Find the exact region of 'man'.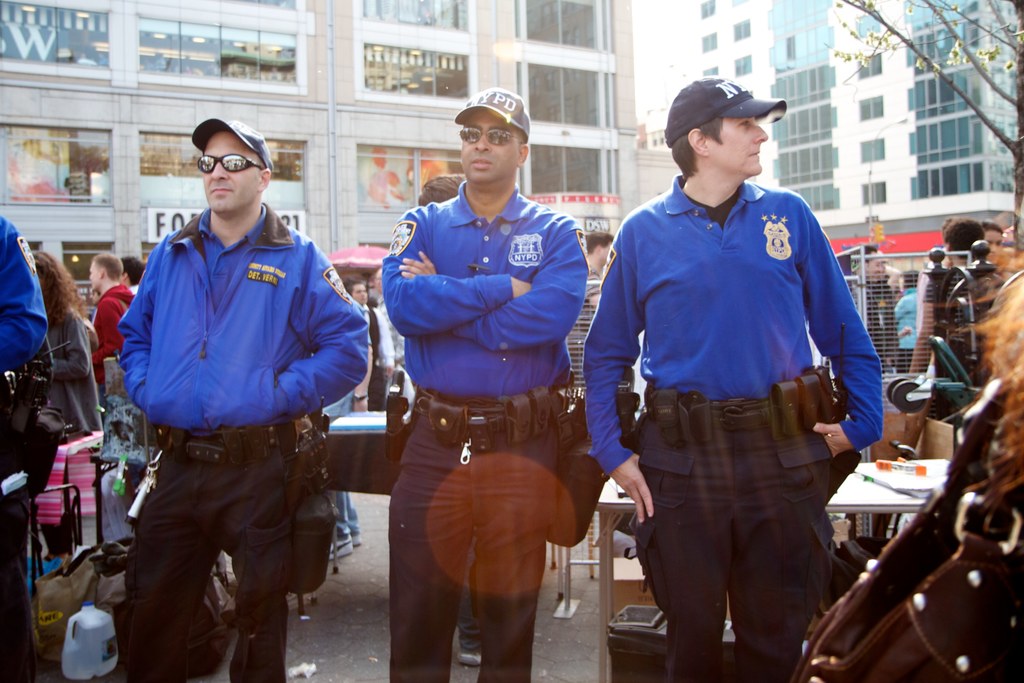
Exact region: <box>98,108,364,677</box>.
